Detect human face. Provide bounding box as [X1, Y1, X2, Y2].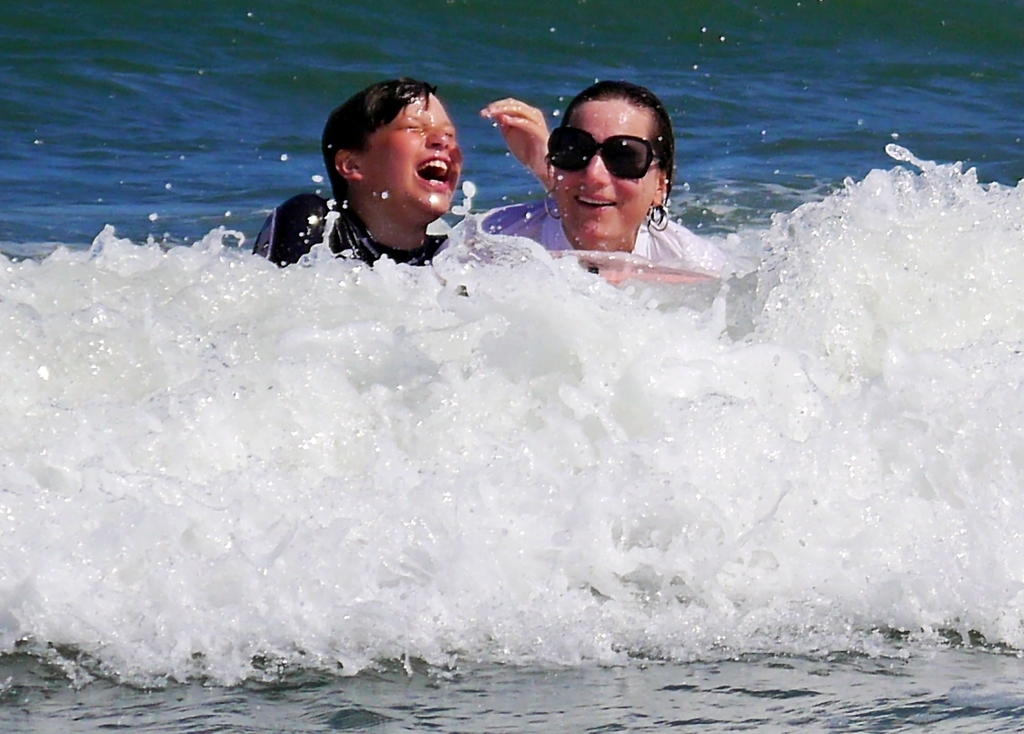
[554, 100, 659, 238].
